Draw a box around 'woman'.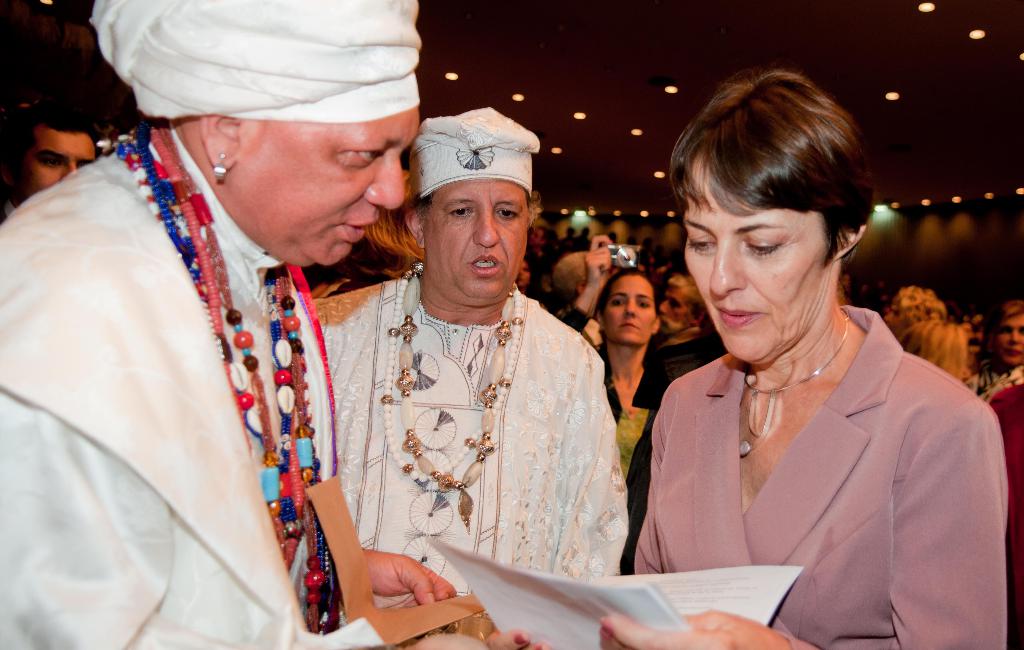
crop(612, 96, 989, 637).
